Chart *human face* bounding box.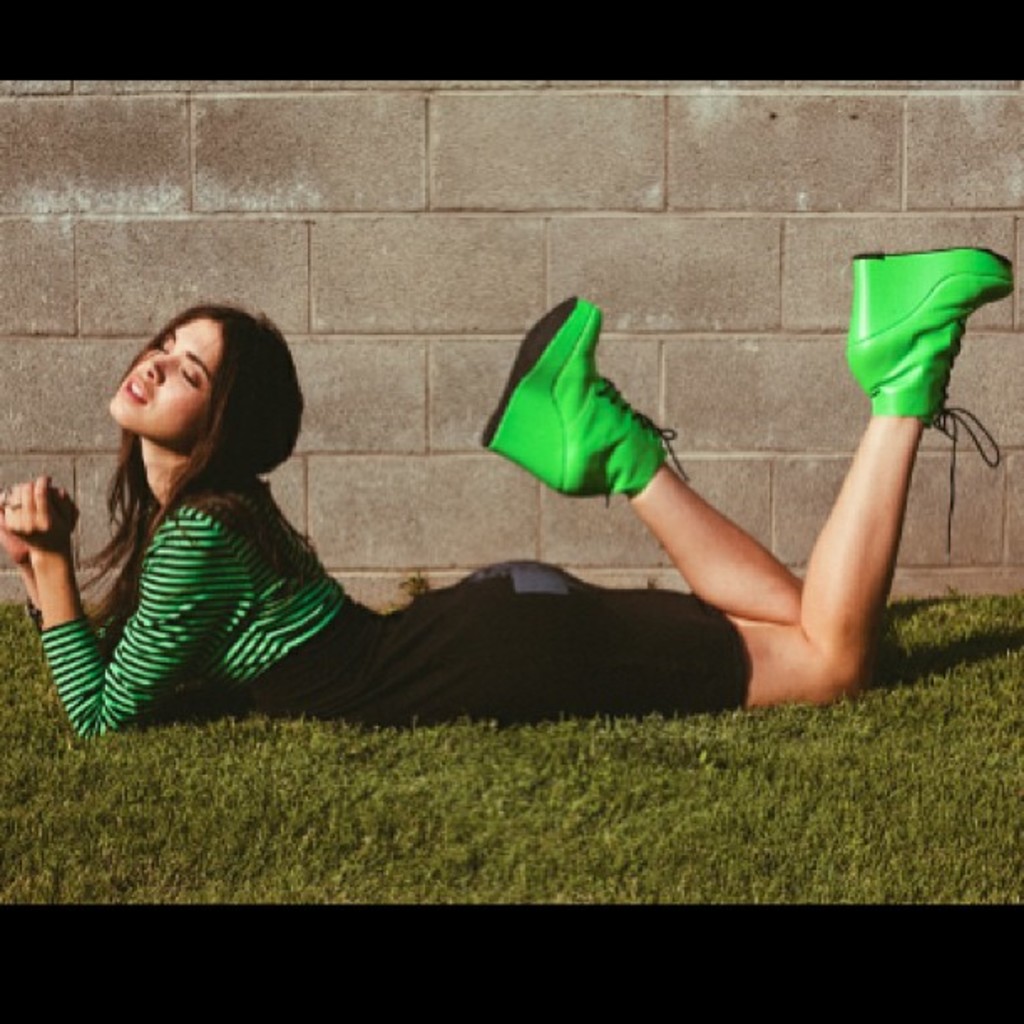
Charted: [99, 326, 218, 443].
